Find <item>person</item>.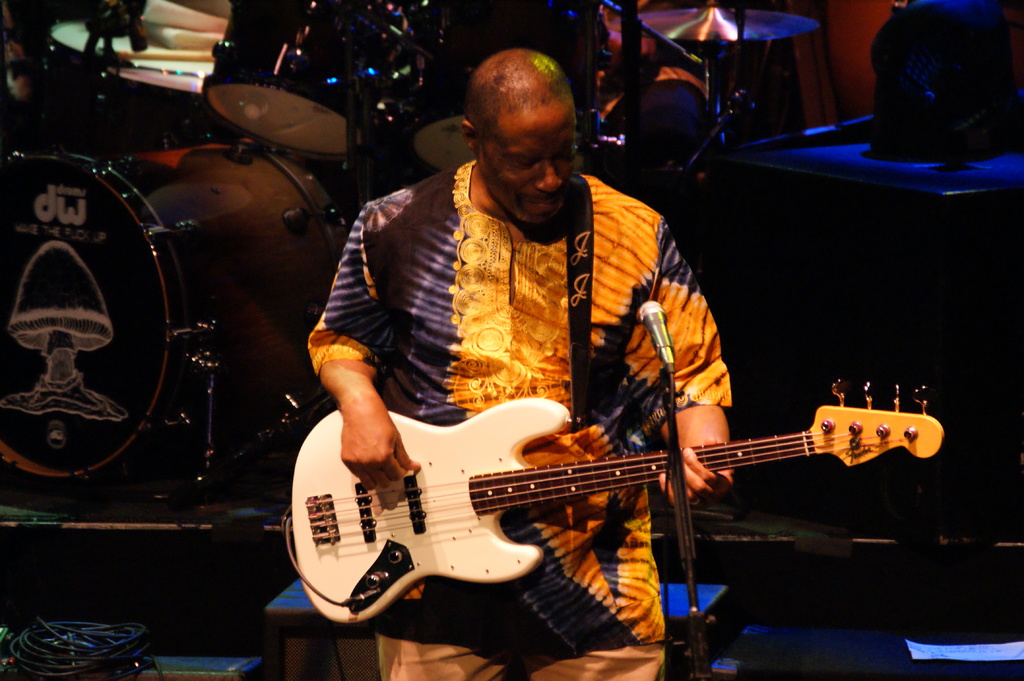
region(305, 50, 733, 680).
